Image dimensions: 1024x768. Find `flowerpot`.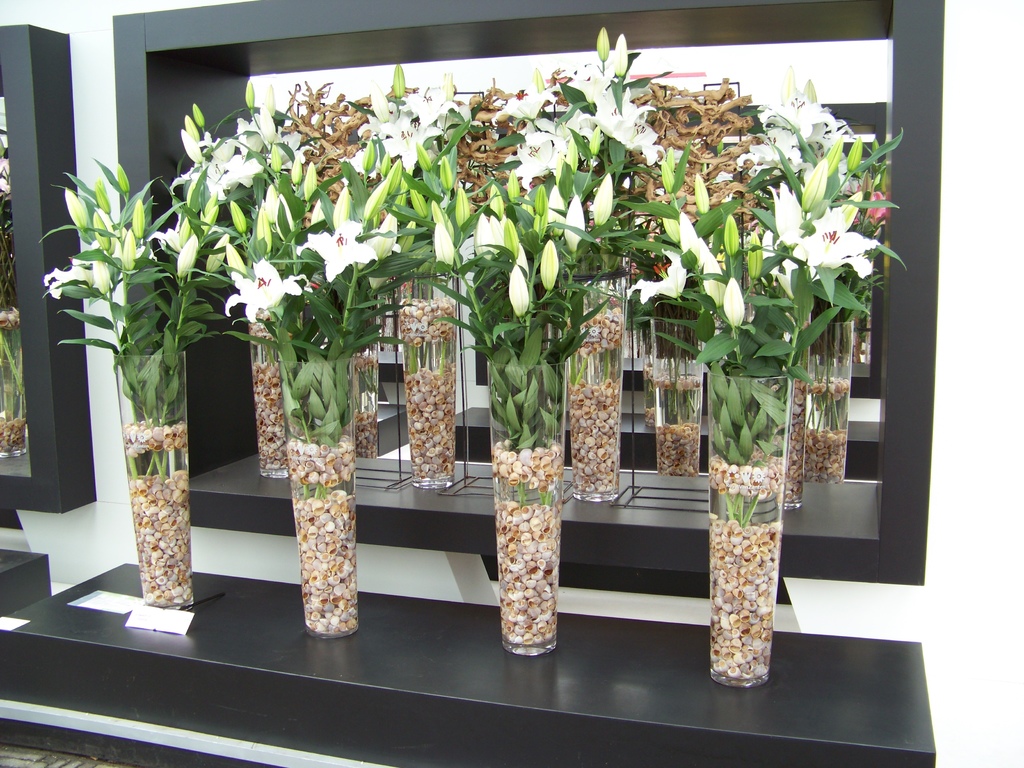
705,372,789,691.
